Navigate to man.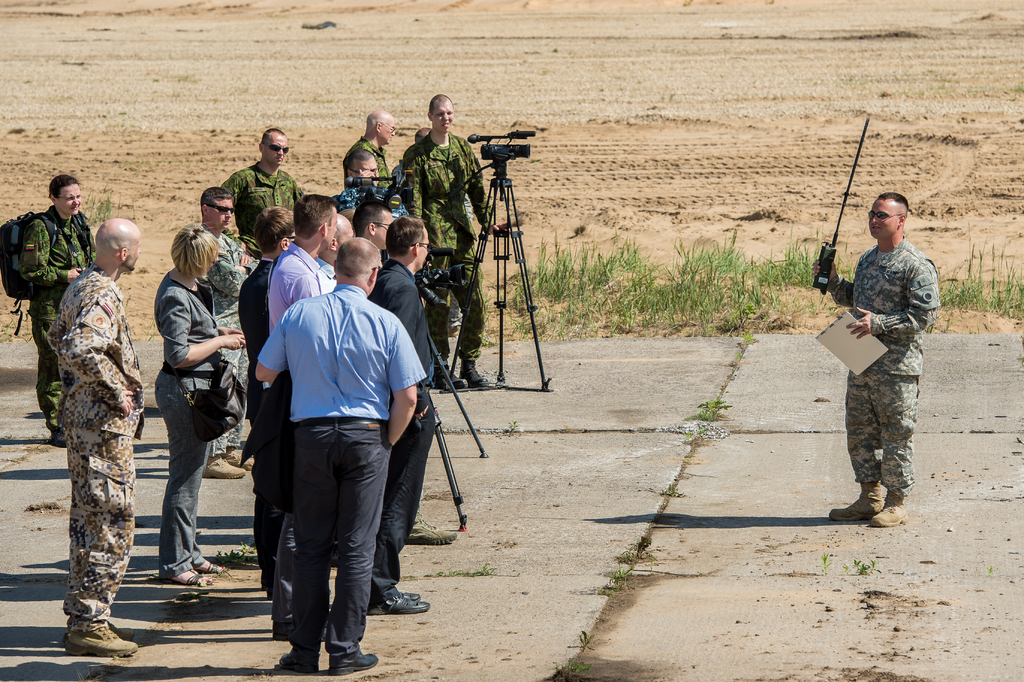
Navigation target: x1=311 y1=213 x2=353 y2=296.
